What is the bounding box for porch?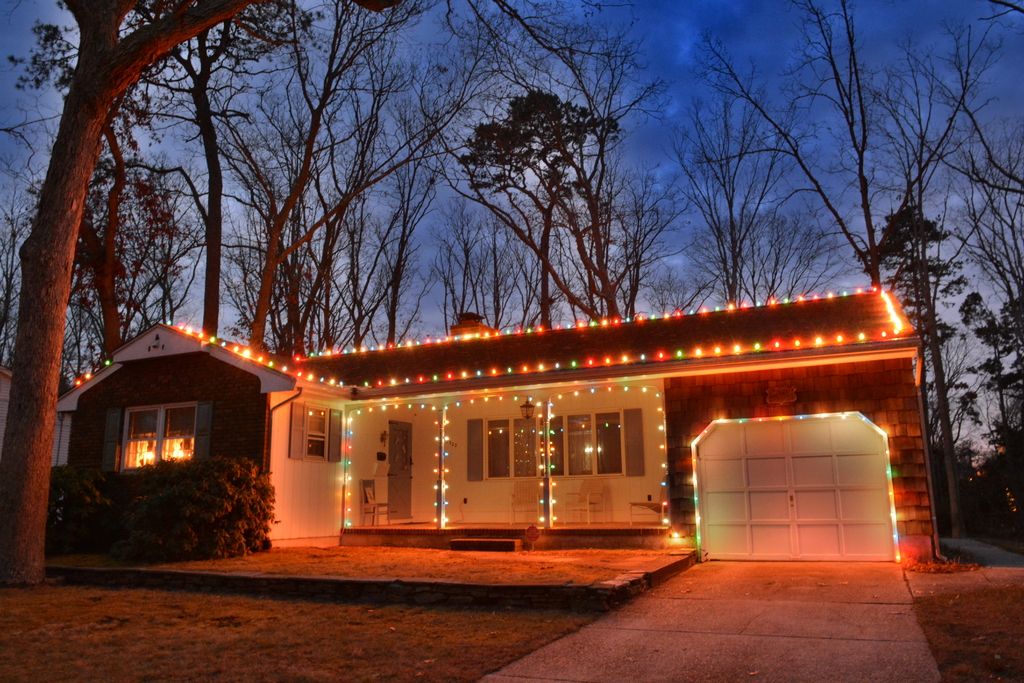
select_region(343, 514, 666, 551).
